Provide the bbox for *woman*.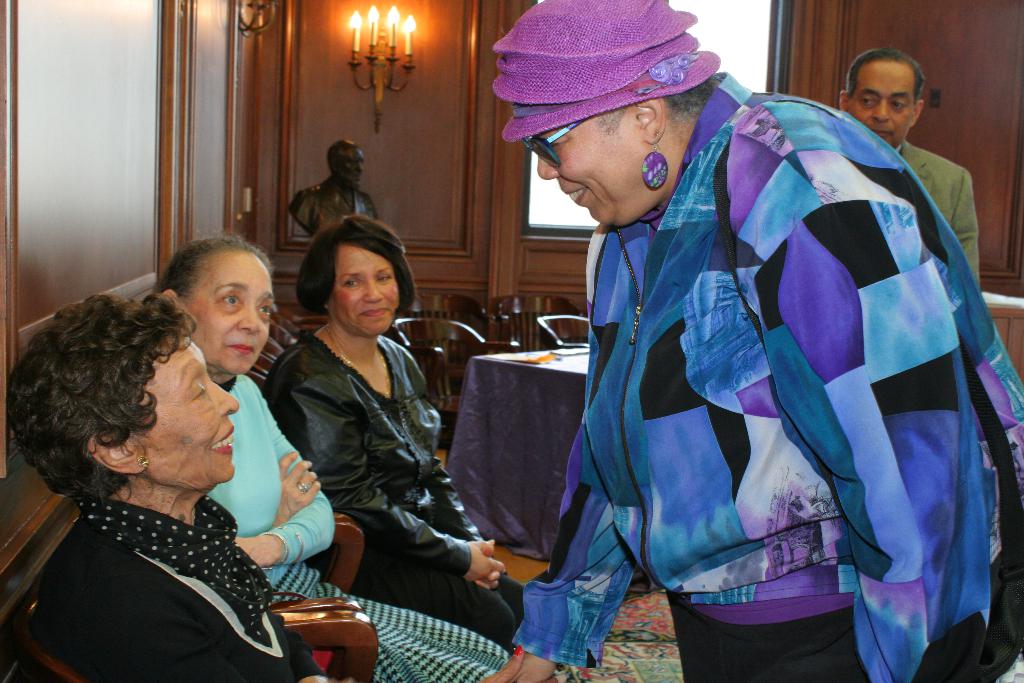
box=[492, 0, 1020, 680].
